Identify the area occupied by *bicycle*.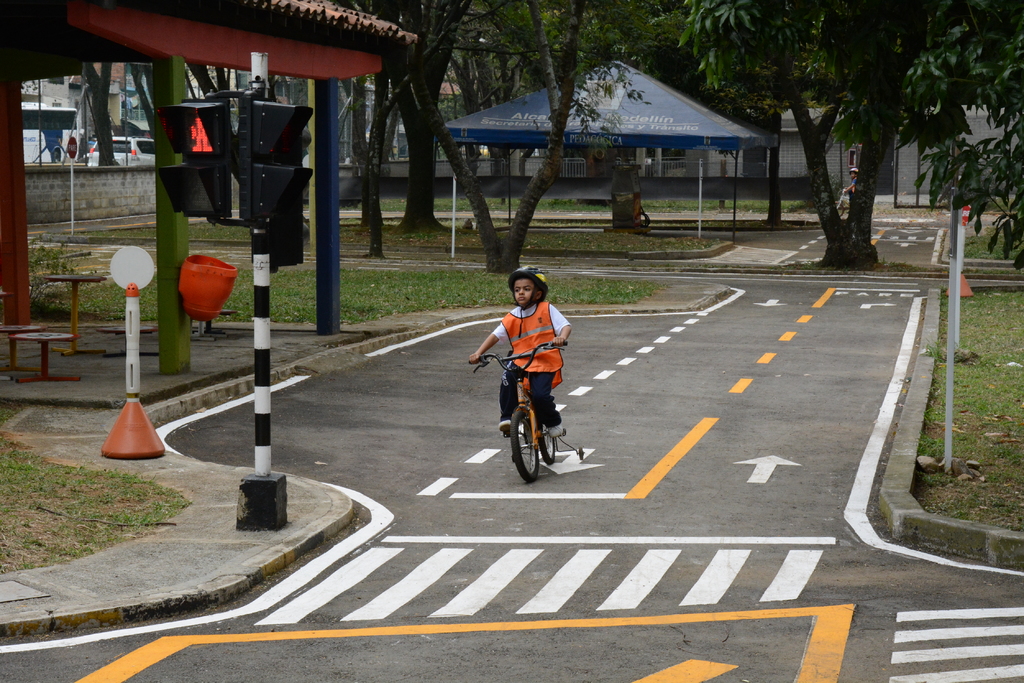
Area: Rect(481, 346, 580, 475).
